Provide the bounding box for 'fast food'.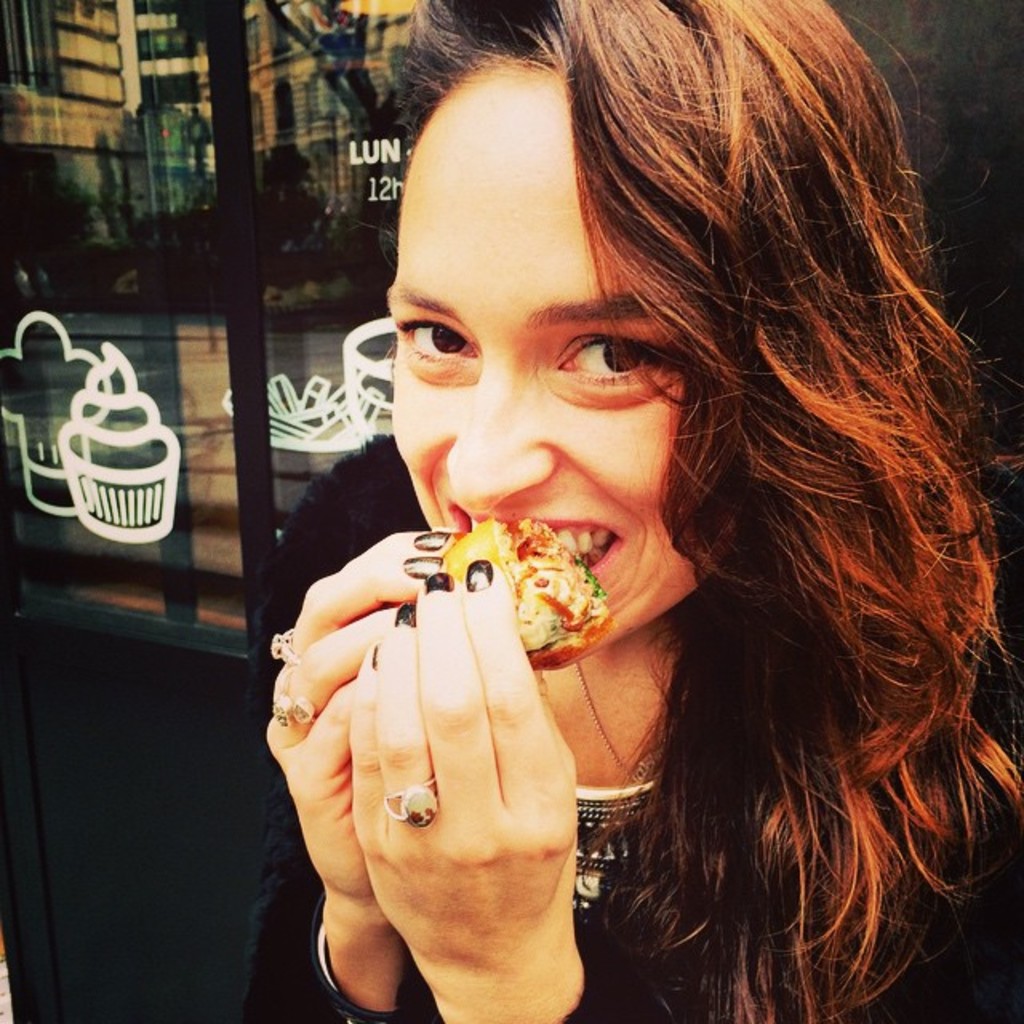
x1=438, y1=512, x2=618, y2=662.
